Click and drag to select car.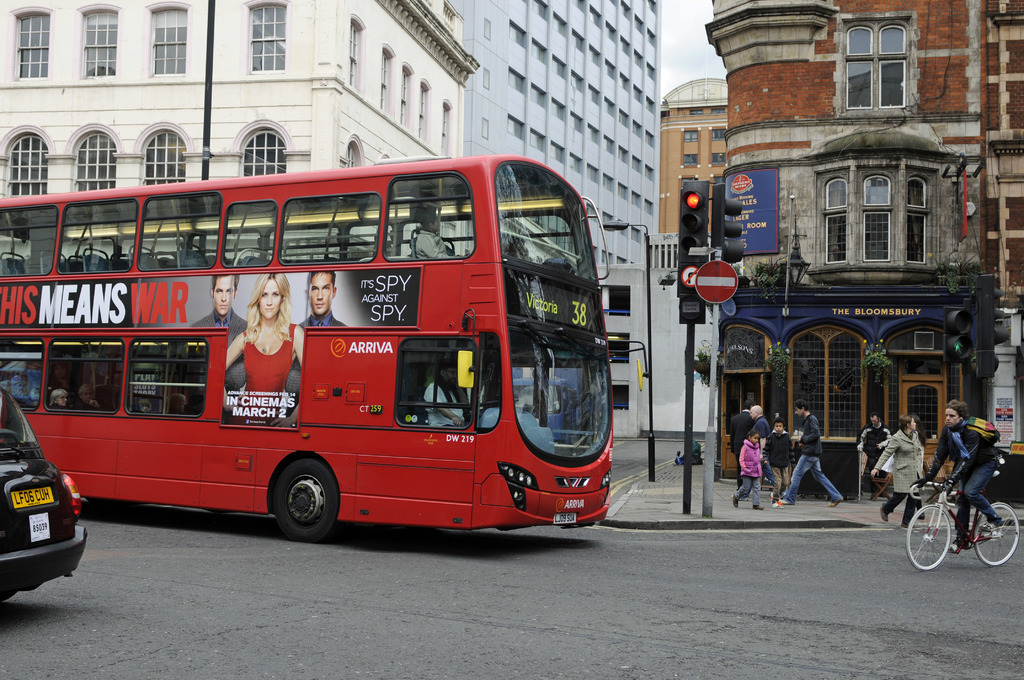
Selection: detection(4, 409, 85, 607).
